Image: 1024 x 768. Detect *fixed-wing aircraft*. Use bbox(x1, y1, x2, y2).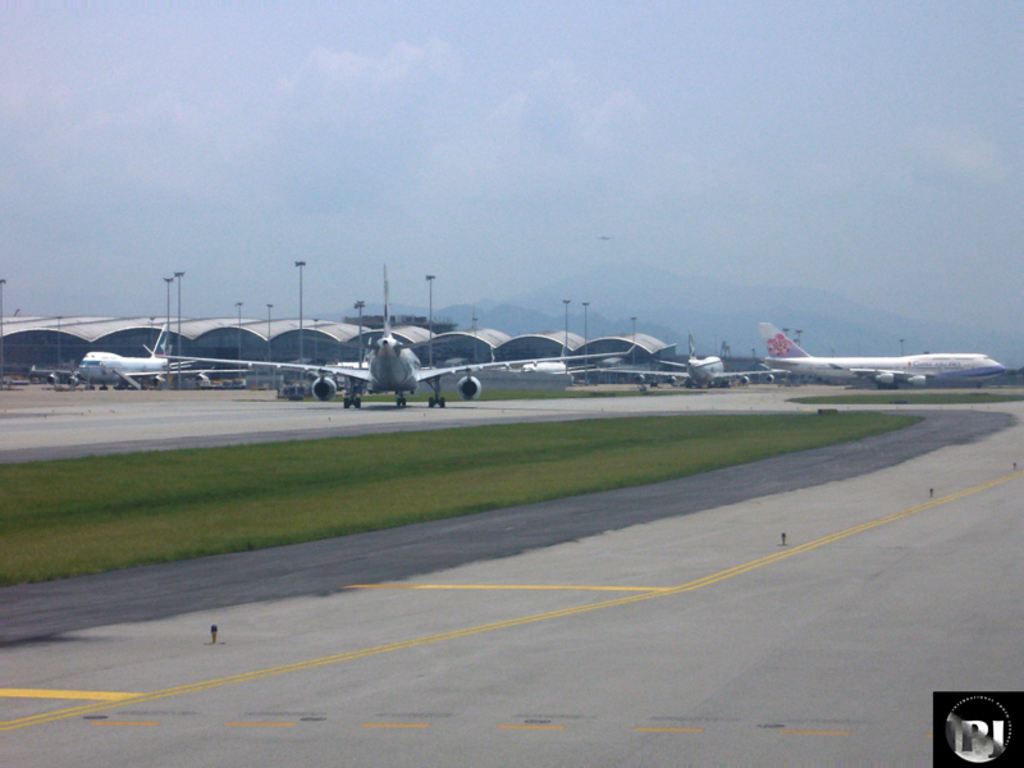
bbox(76, 355, 193, 389).
